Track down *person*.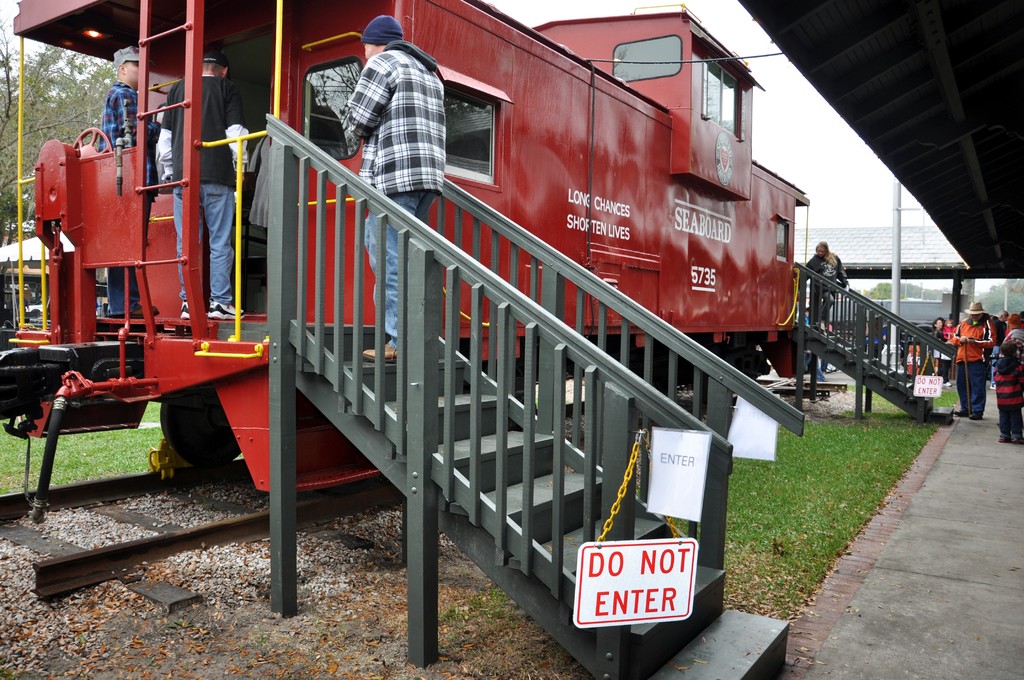
Tracked to [941, 298, 992, 429].
